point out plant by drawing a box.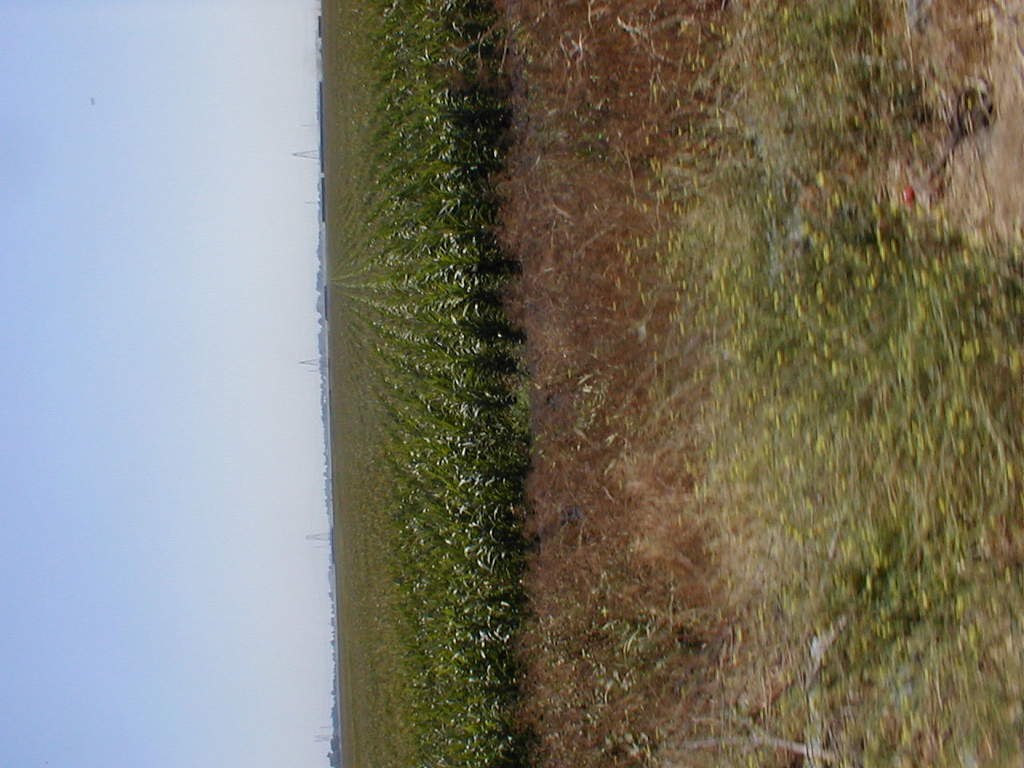
left=462, top=624, right=514, bottom=653.
